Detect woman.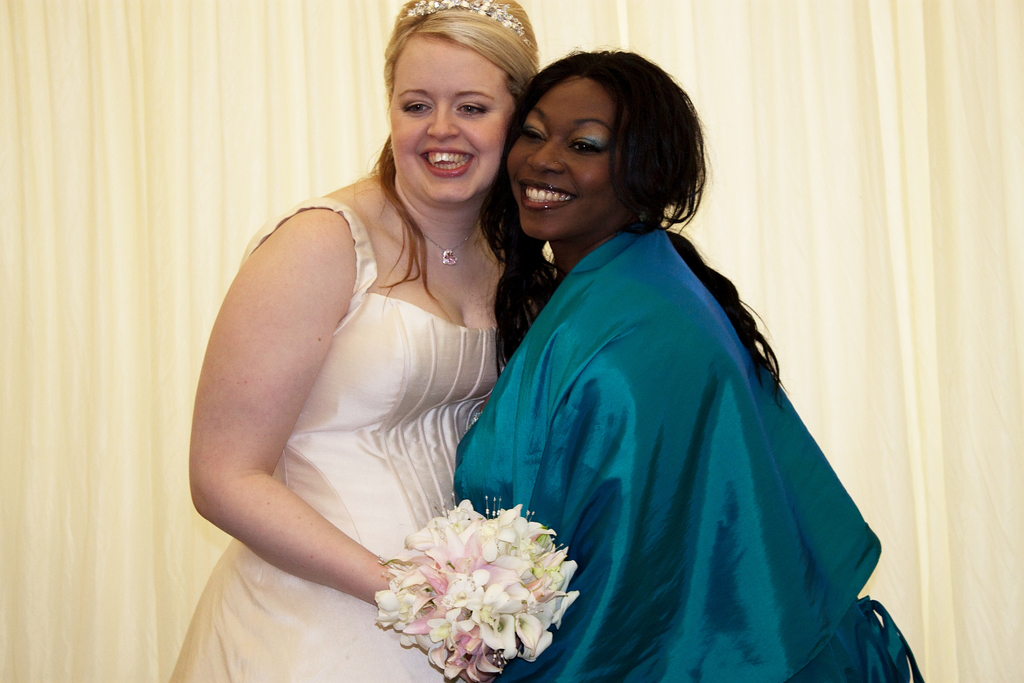
Detected at [left=449, top=46, right=925, bottom=682].
